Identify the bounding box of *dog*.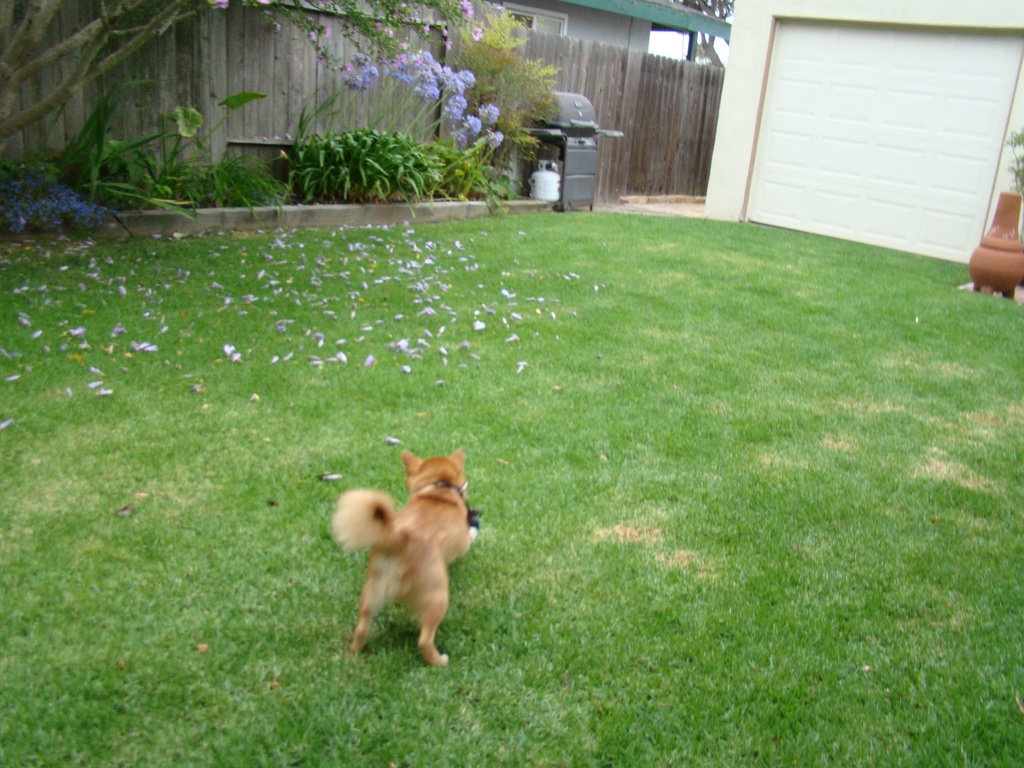
{"x1": 336, "y1": 447, "x2": 477, "y2": 669}.
